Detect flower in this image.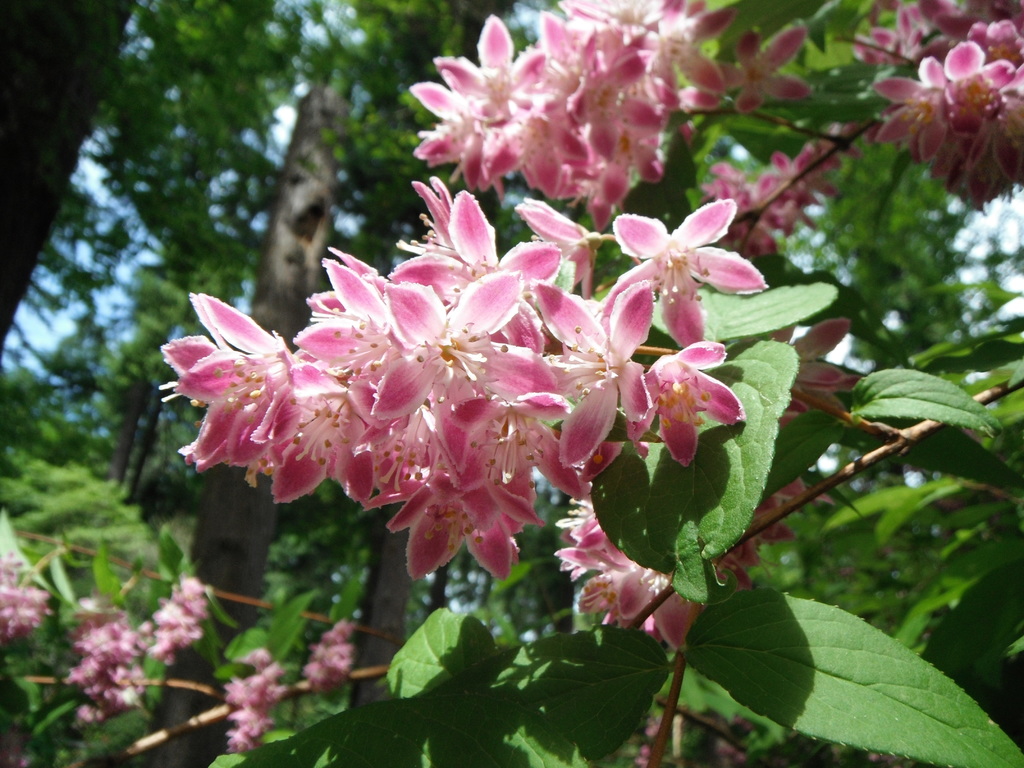
Detection: {"x1": 608, "y1": 189, "x2": 774, "y2": 333}.
